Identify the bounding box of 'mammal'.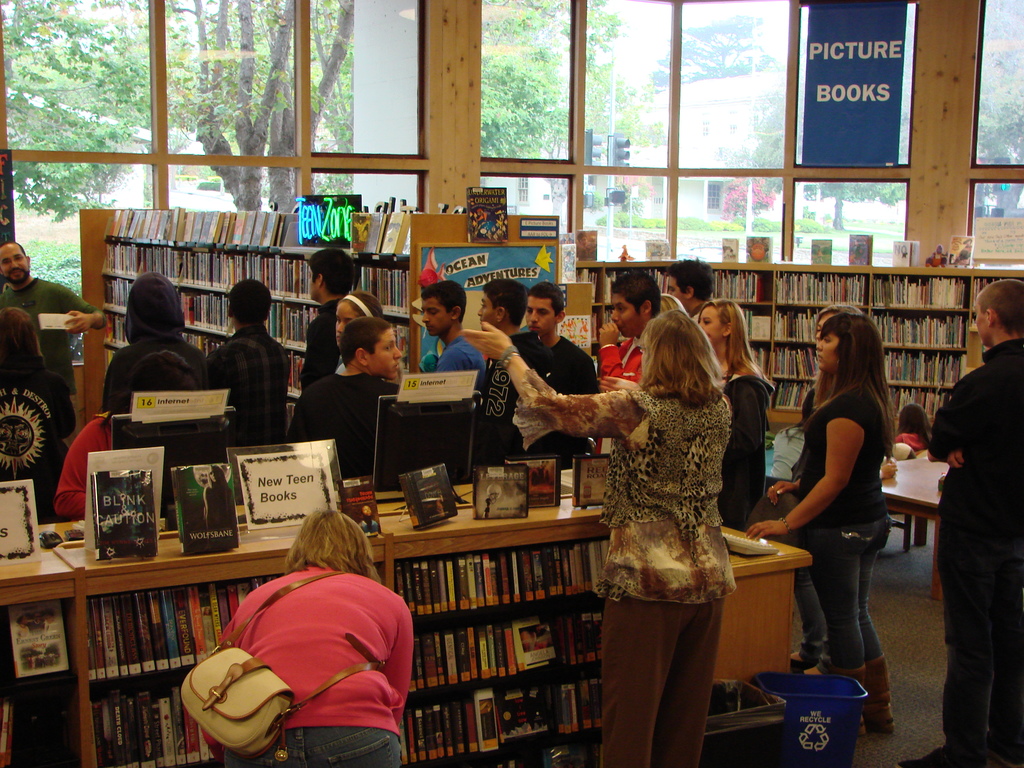
l=662, t=257, r=717, b=316.
